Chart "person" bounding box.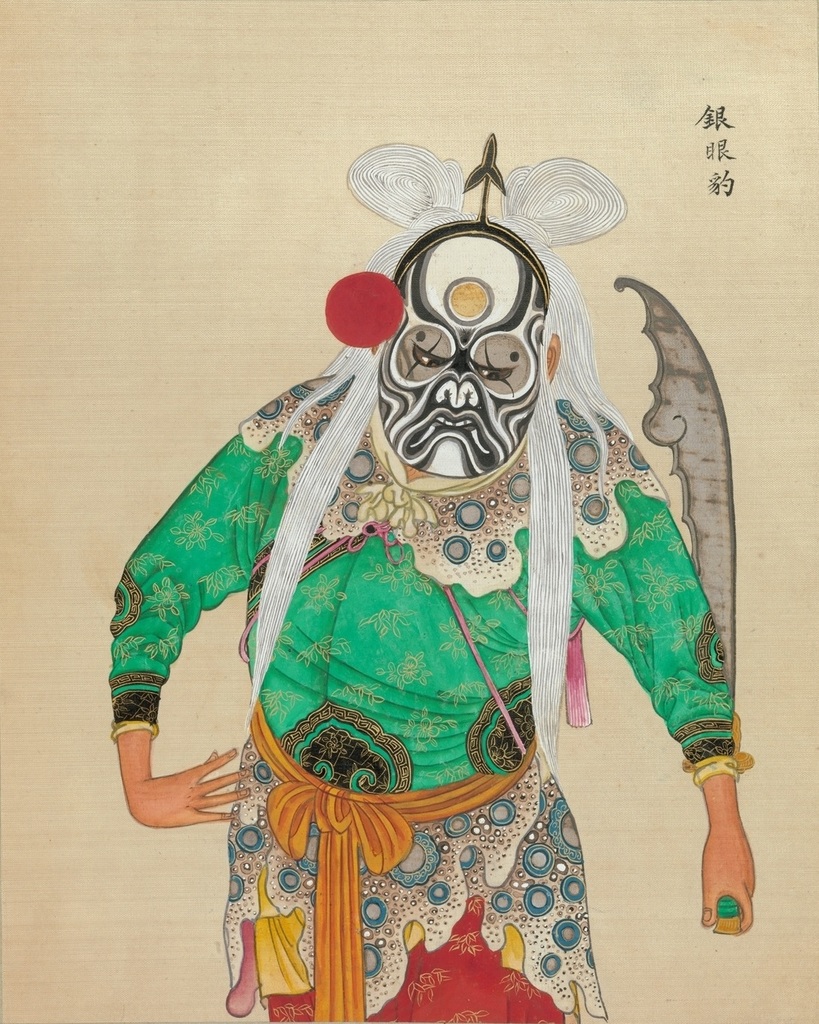
Charted: bbox=(135, 122, 754, 997).
